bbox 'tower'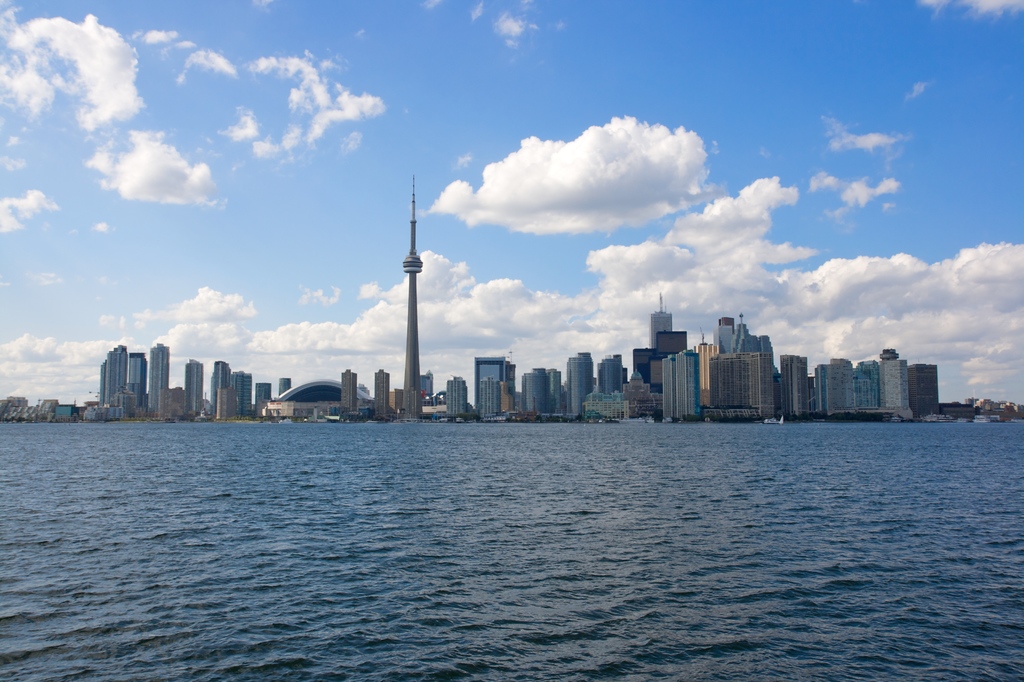
861:362:876:419
